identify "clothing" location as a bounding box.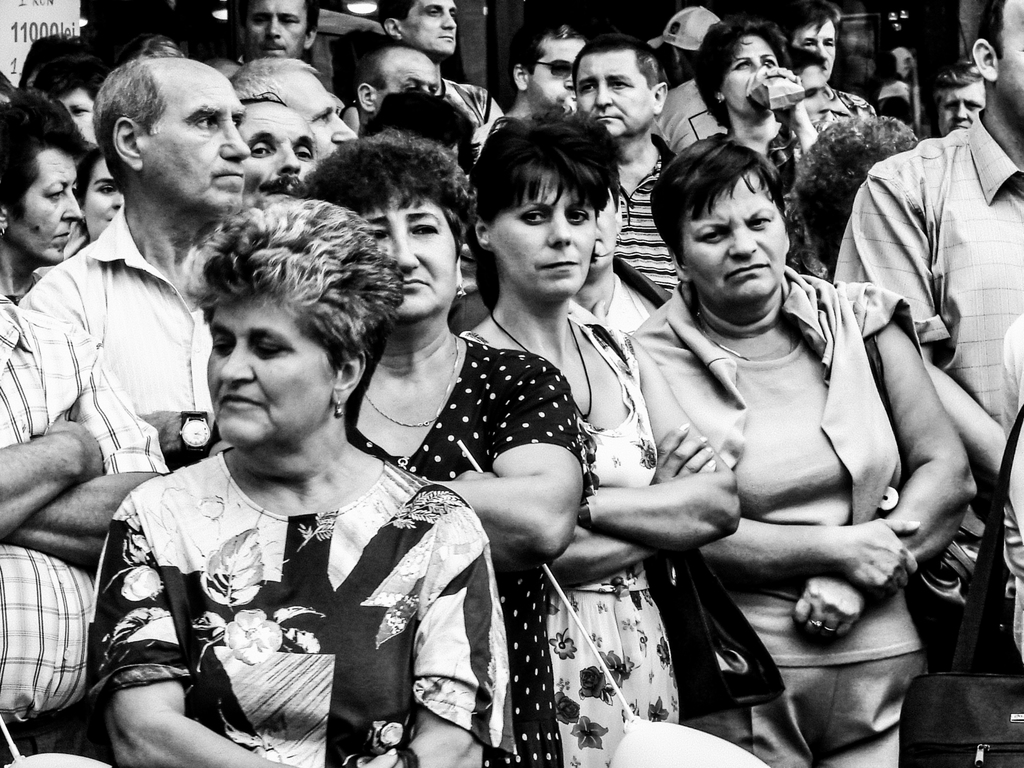
651/81/718/156.
